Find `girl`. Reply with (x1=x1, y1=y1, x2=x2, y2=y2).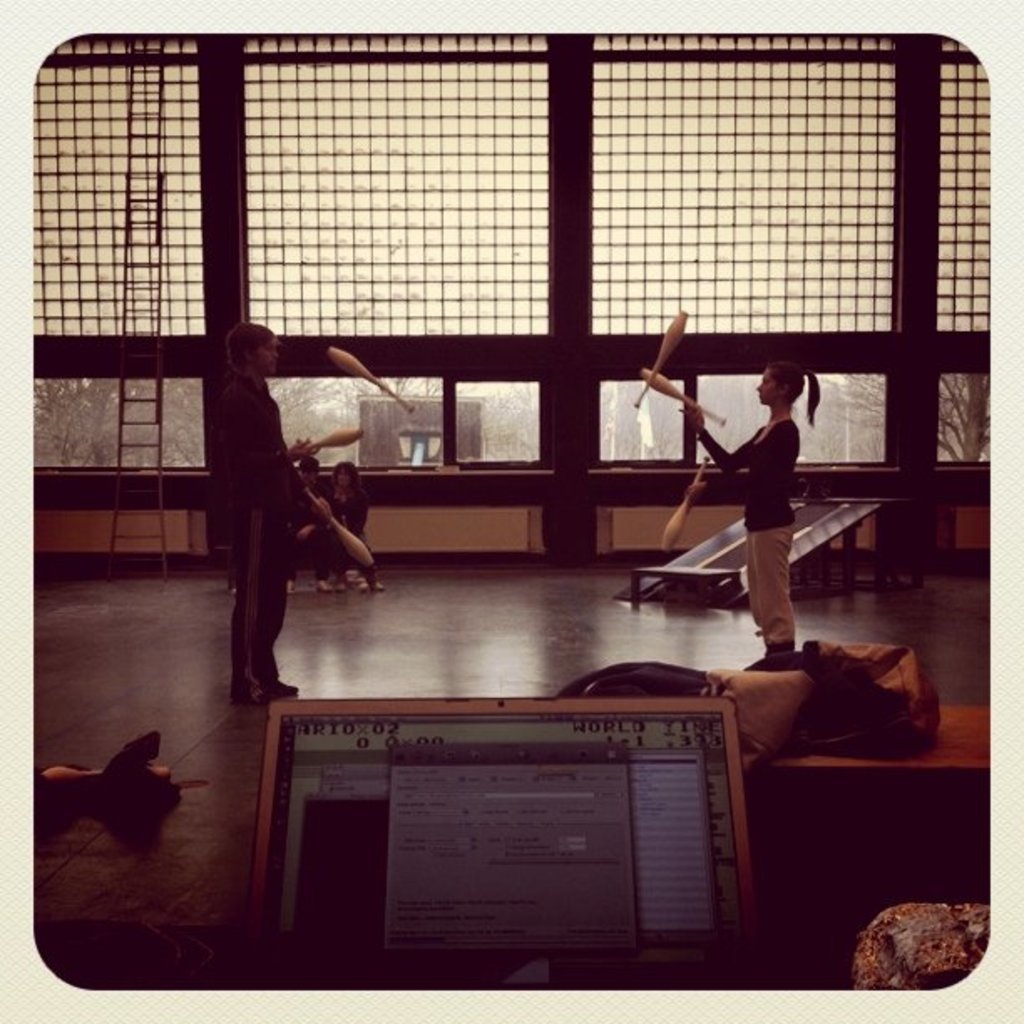
(x1=679, y1=360, x2=822, y2=653).
